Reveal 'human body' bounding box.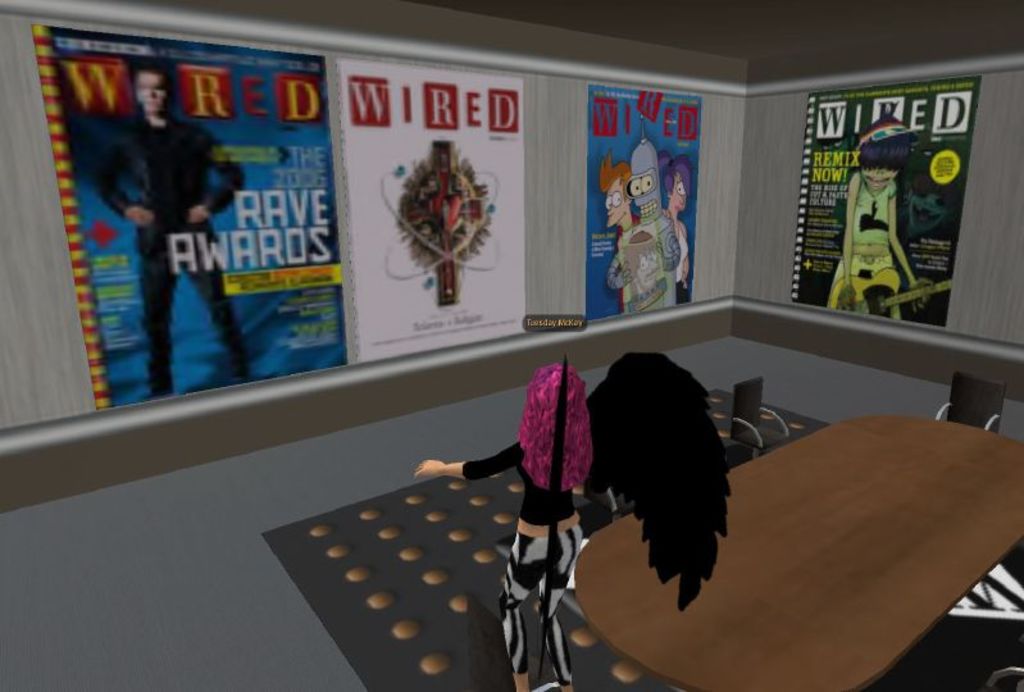
Revealed: bbox=[410, 440, 586, 691].
